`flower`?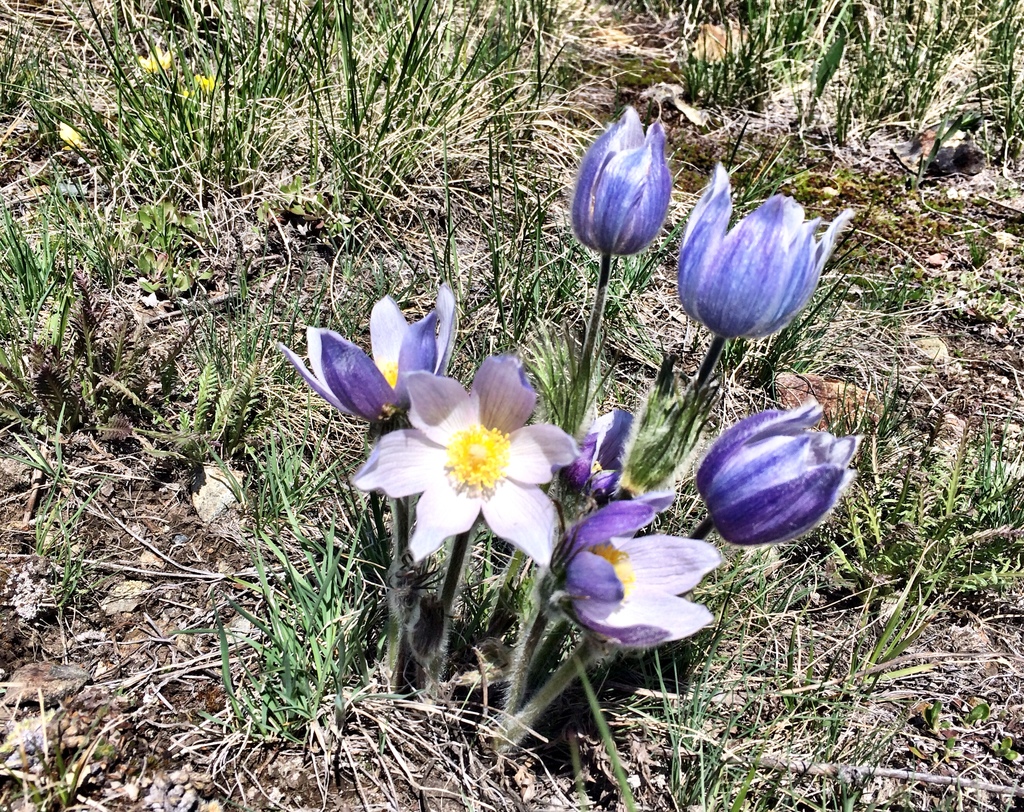
l=675, t=160, r=843, b=344
